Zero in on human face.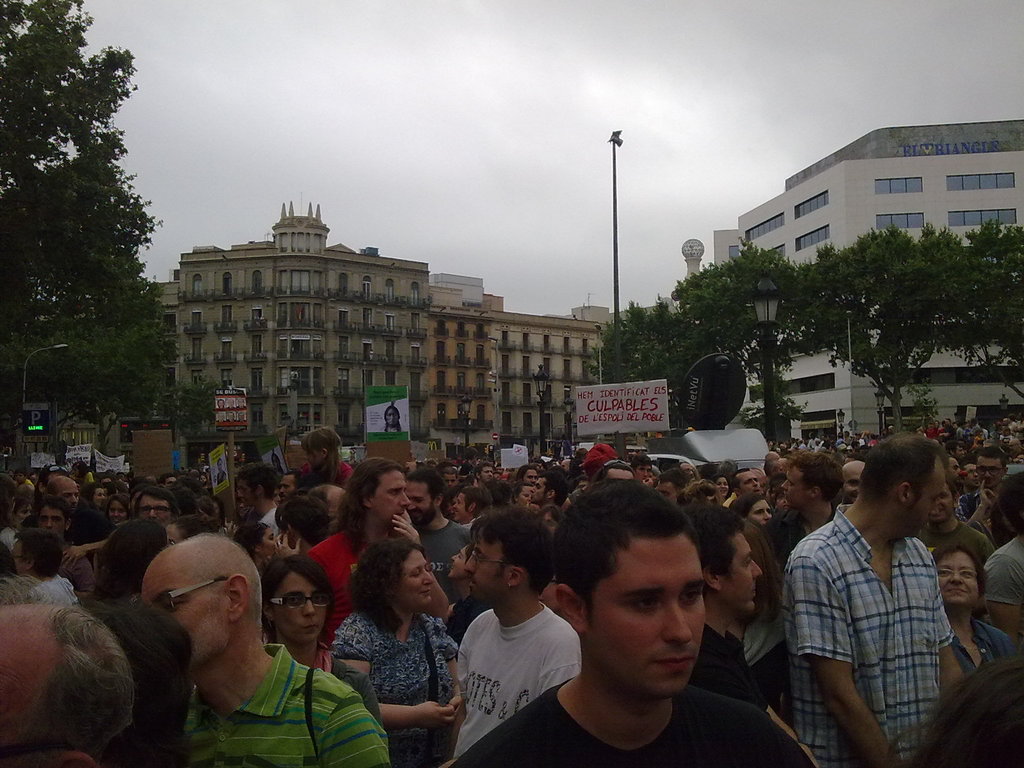
Zeroed in: pyautogui.locateOnScreen(386, 408, 398, 426).
